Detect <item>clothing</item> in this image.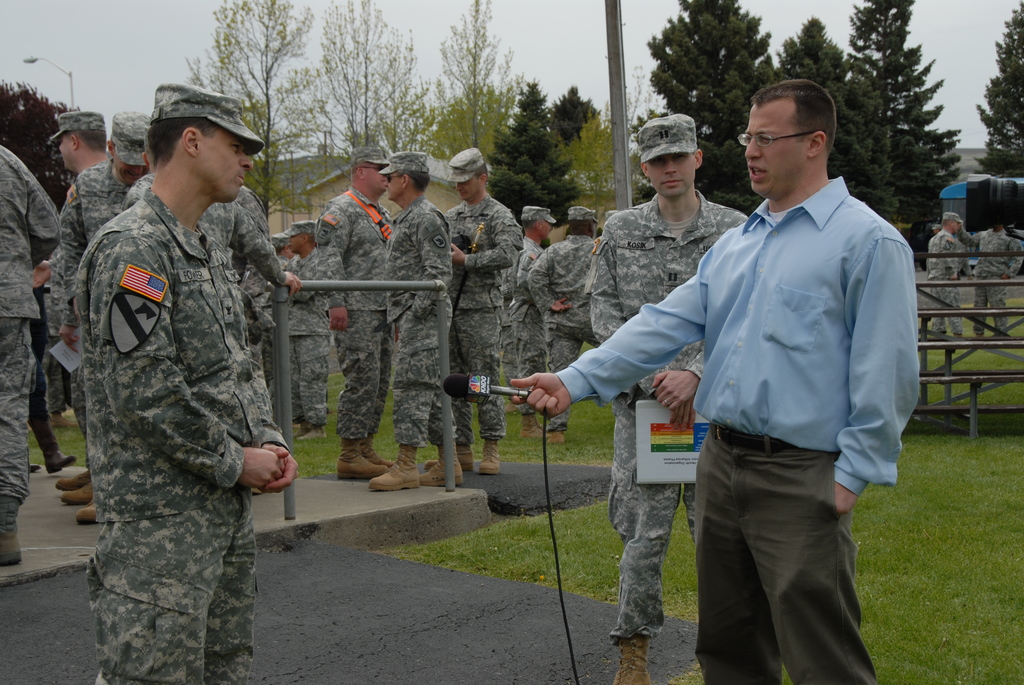
Detection: [left=560, top=177, right=923, bottom=494].
